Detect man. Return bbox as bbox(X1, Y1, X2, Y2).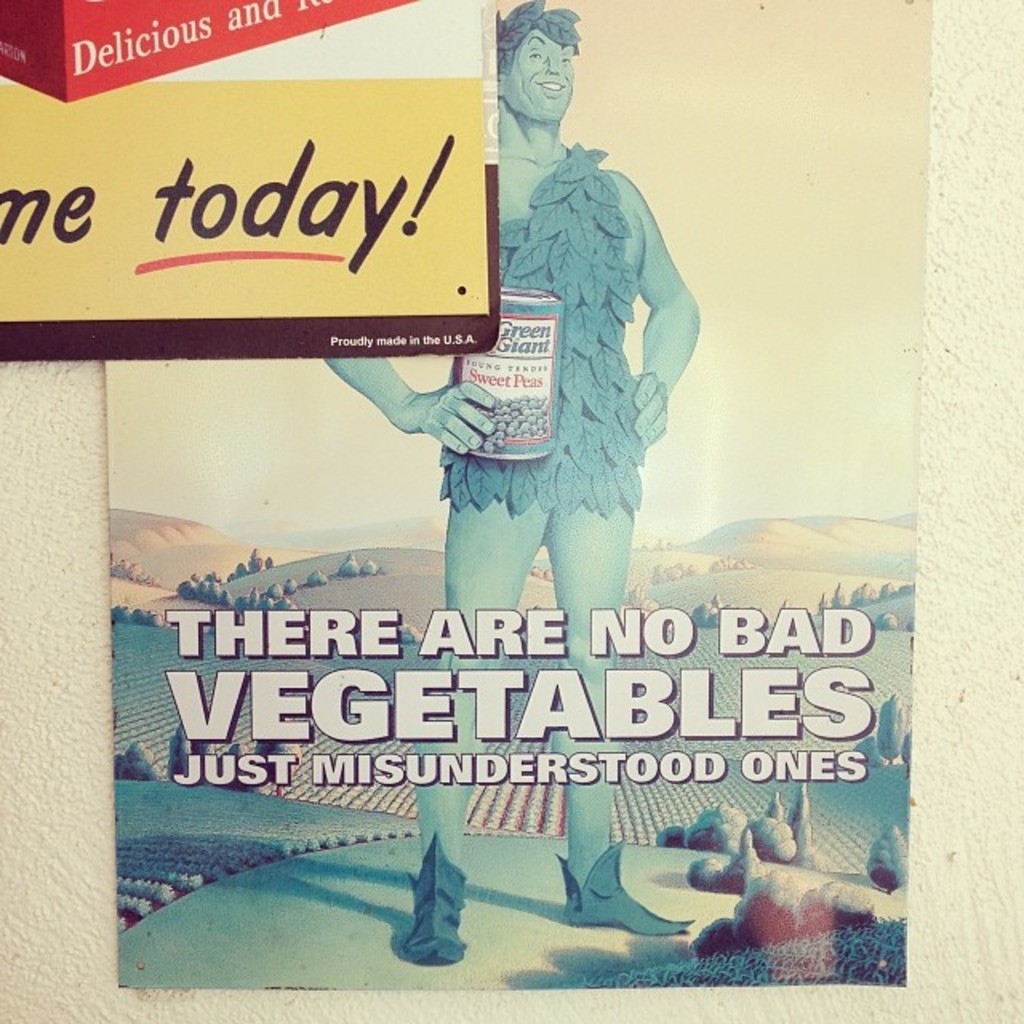
bbox(320, 0, 707, 966).
